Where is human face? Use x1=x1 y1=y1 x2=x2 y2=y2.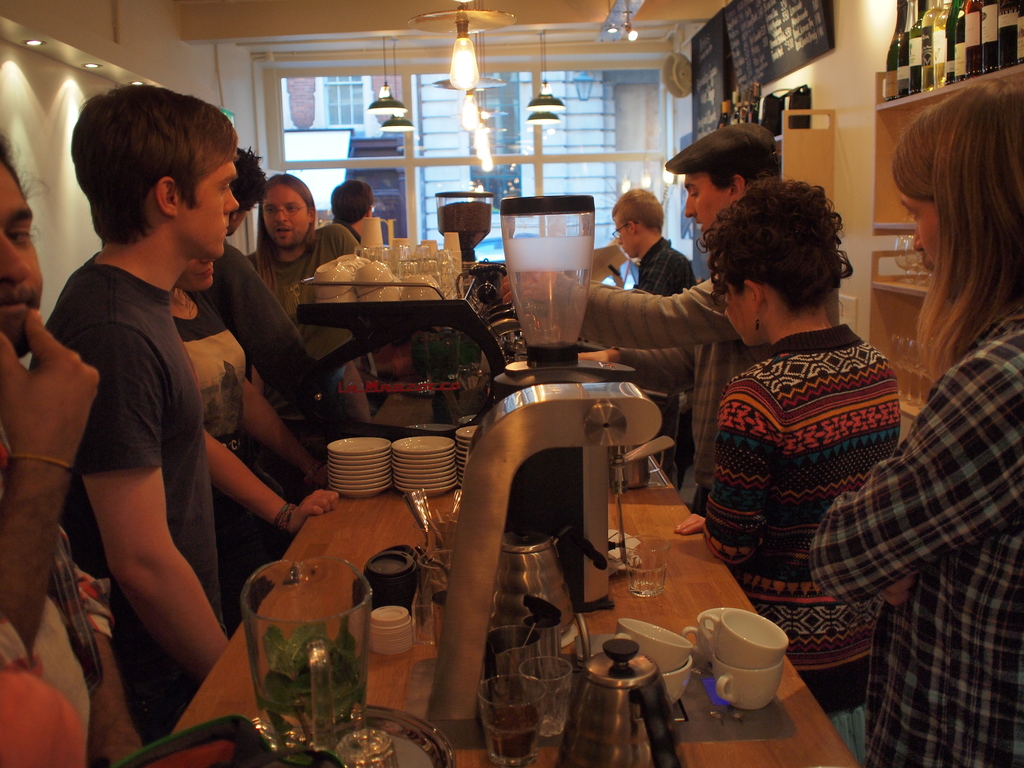
x1=0 y1=157 x2=53 y2=344.
